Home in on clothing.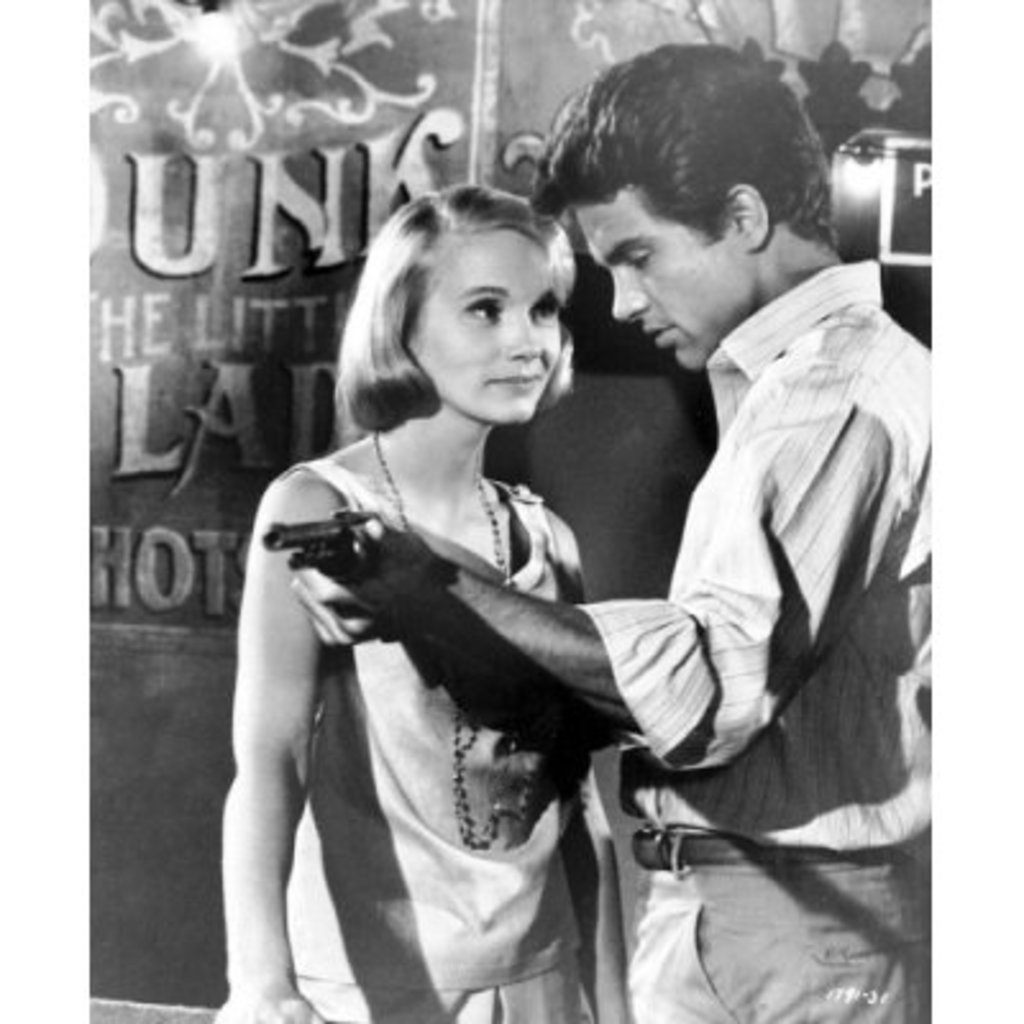
Homed in at {"x1": 563, "y1": 154, "x2": 932, "y2": 970}.
